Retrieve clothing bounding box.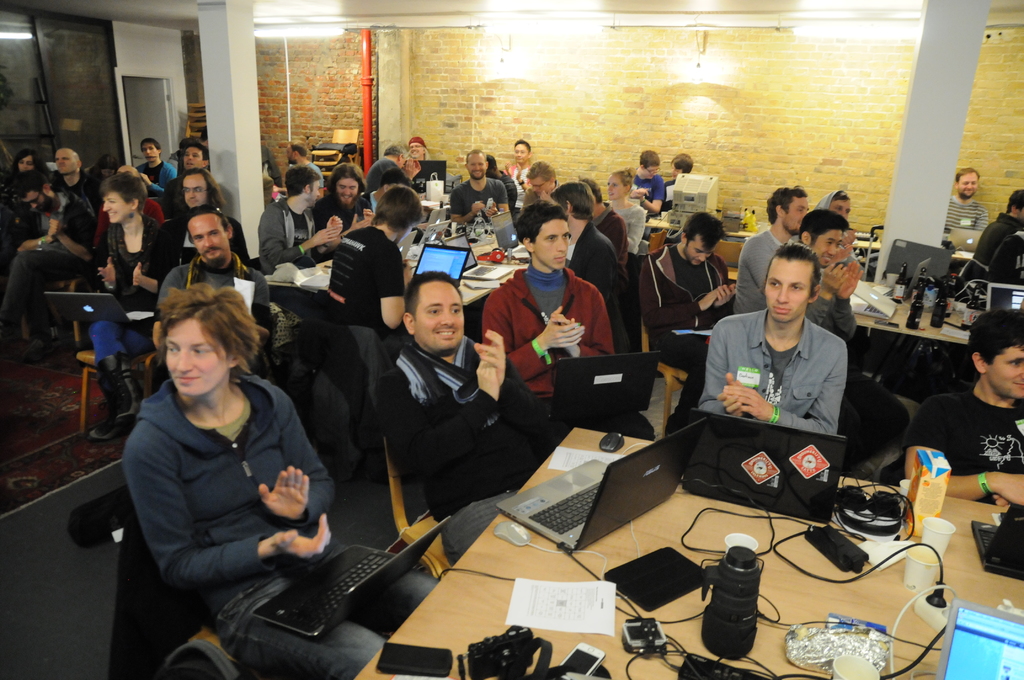
Bounding box: {"left": 972, "top": 214, "right": 1023, "bottom": 290}.
